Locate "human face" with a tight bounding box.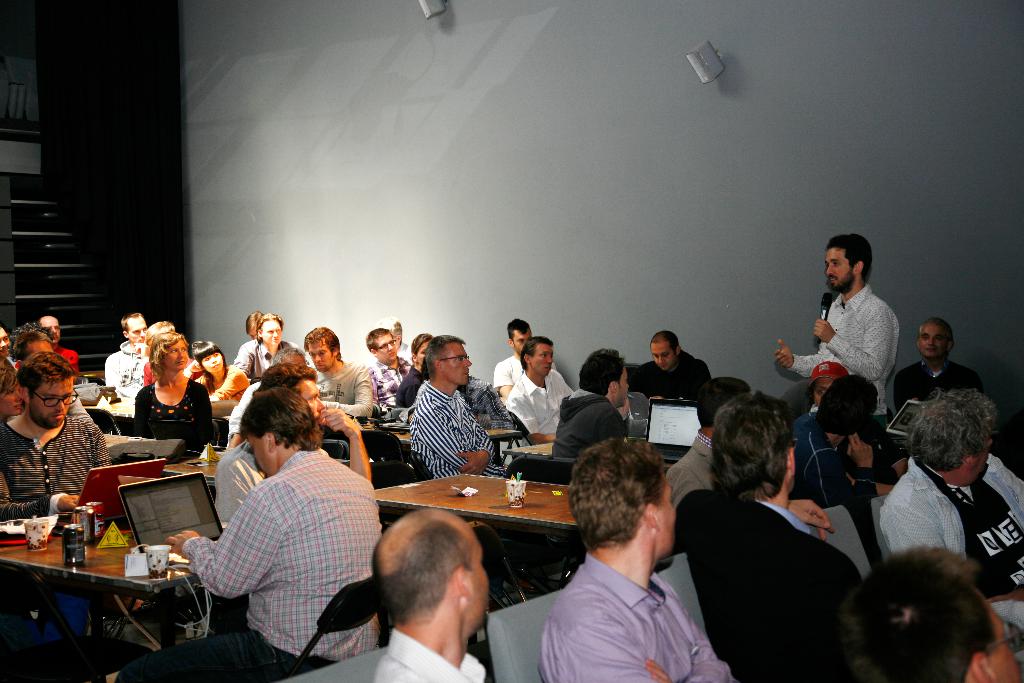
locate(976, 434, 996, 483).
